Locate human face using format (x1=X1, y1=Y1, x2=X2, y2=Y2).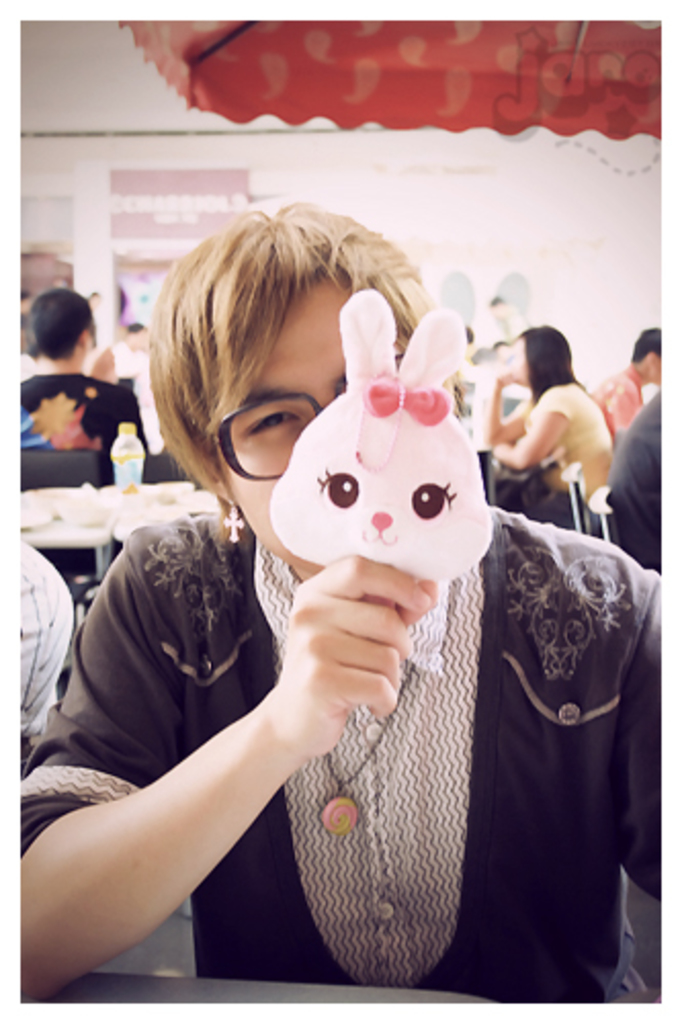
(x1=221, y1=279, x2=399, y2=573).
